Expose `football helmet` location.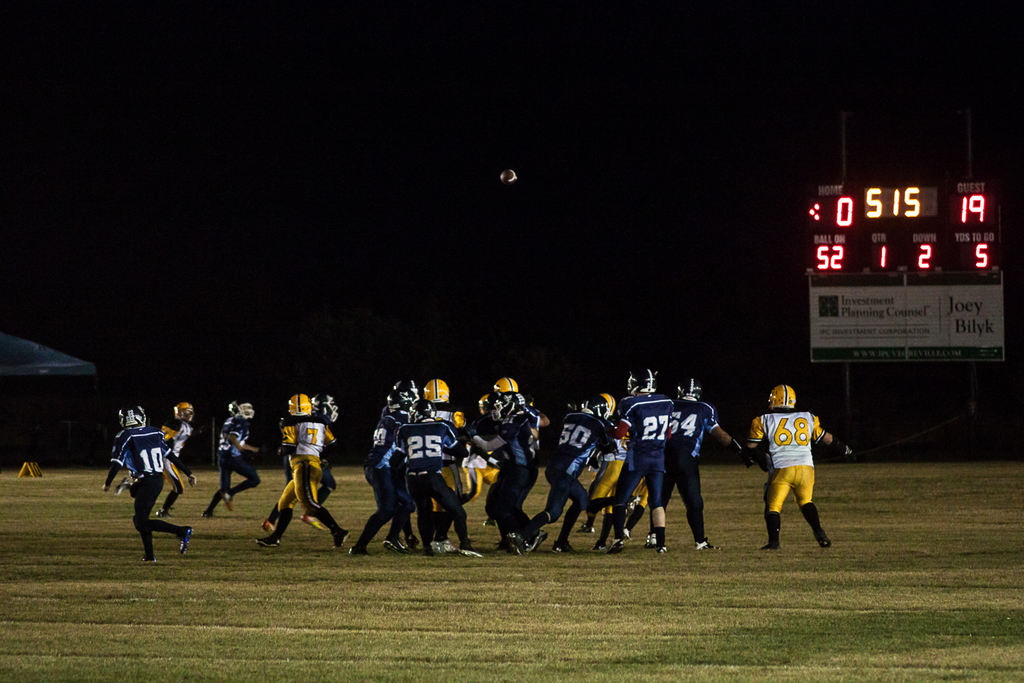
Exposed at region(286, 391, 317, 414).
